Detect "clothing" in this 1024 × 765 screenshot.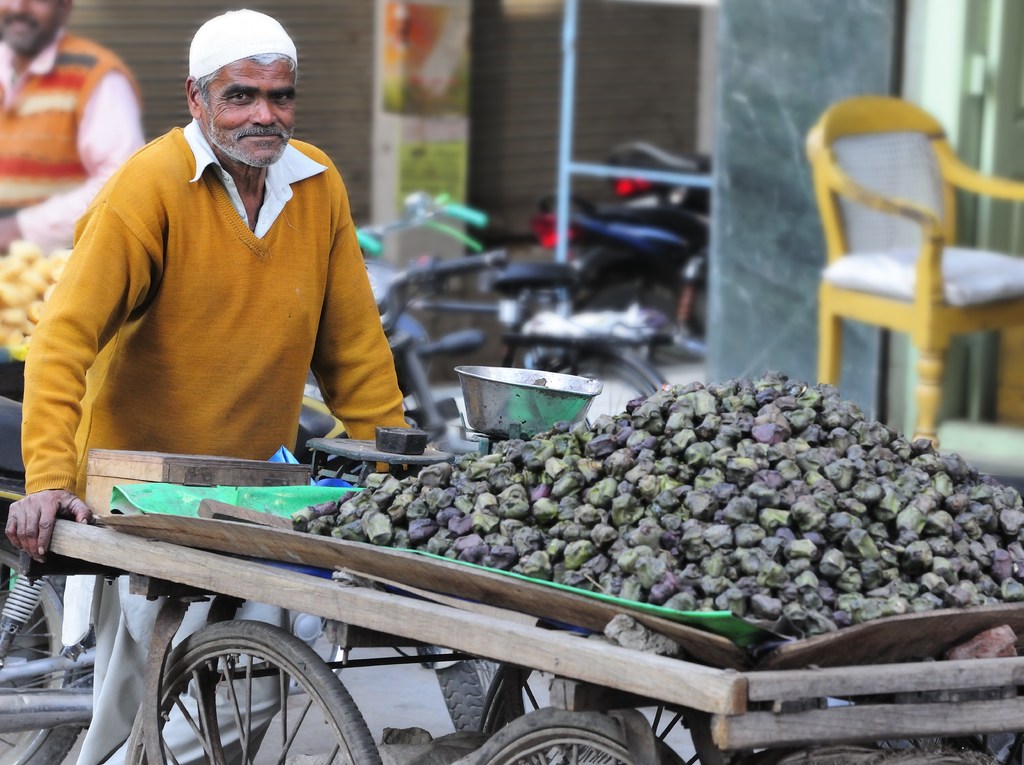
Detection: 0:24:142:253.
